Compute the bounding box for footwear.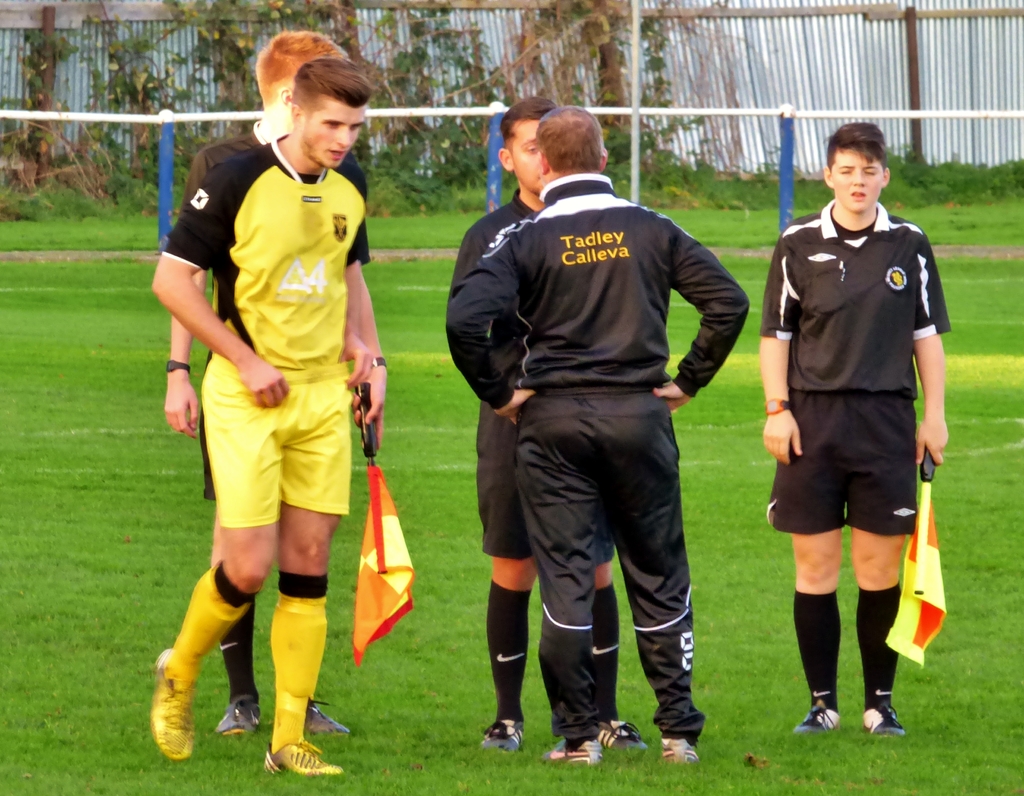
Rect(545, 731, 605, 768).
